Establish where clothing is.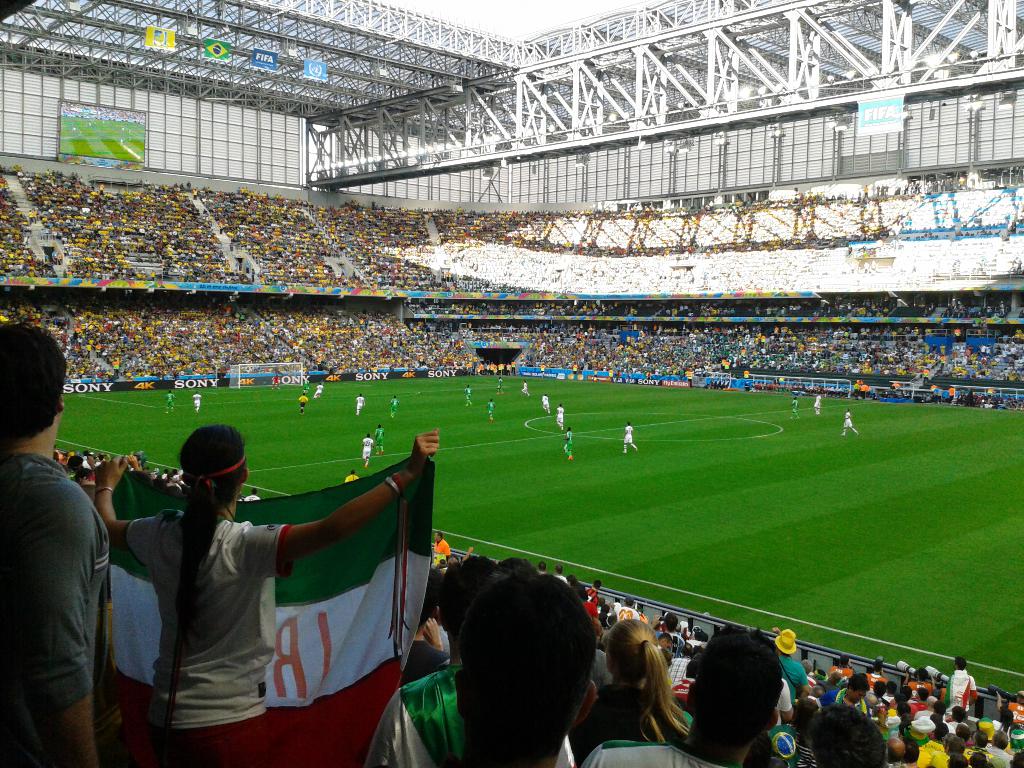
Established at 488:400:499:420.
